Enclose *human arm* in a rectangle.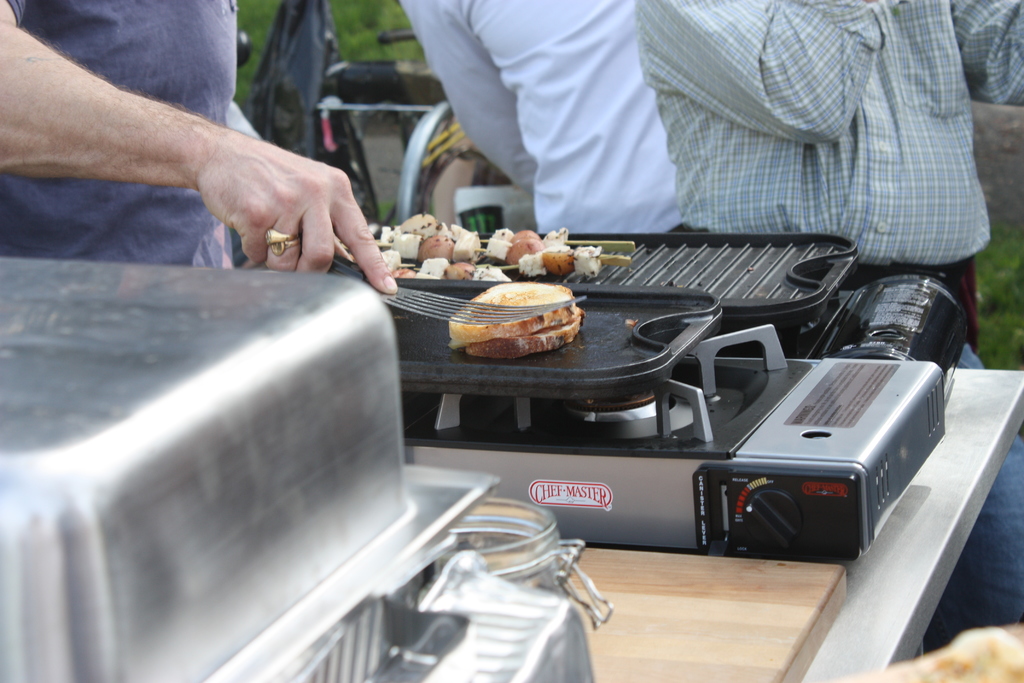
pyautogui.locateOnScreen(950, 0, 1023, 108).
